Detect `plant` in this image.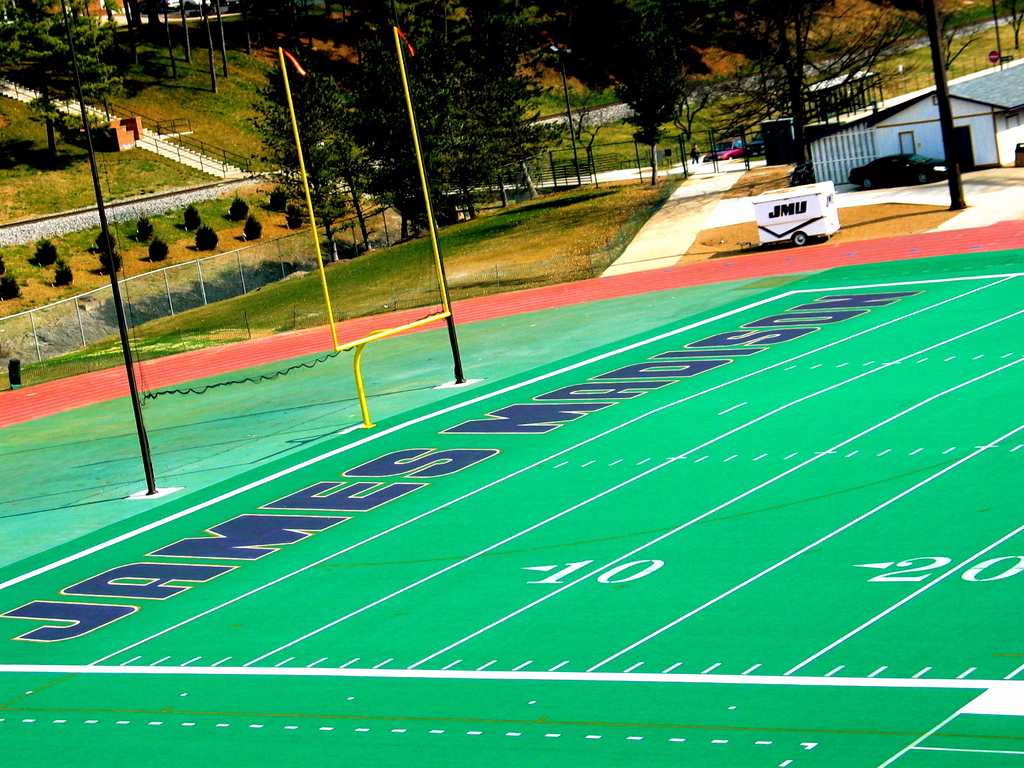
Detection: Rect(522, 57, 623, 120).
